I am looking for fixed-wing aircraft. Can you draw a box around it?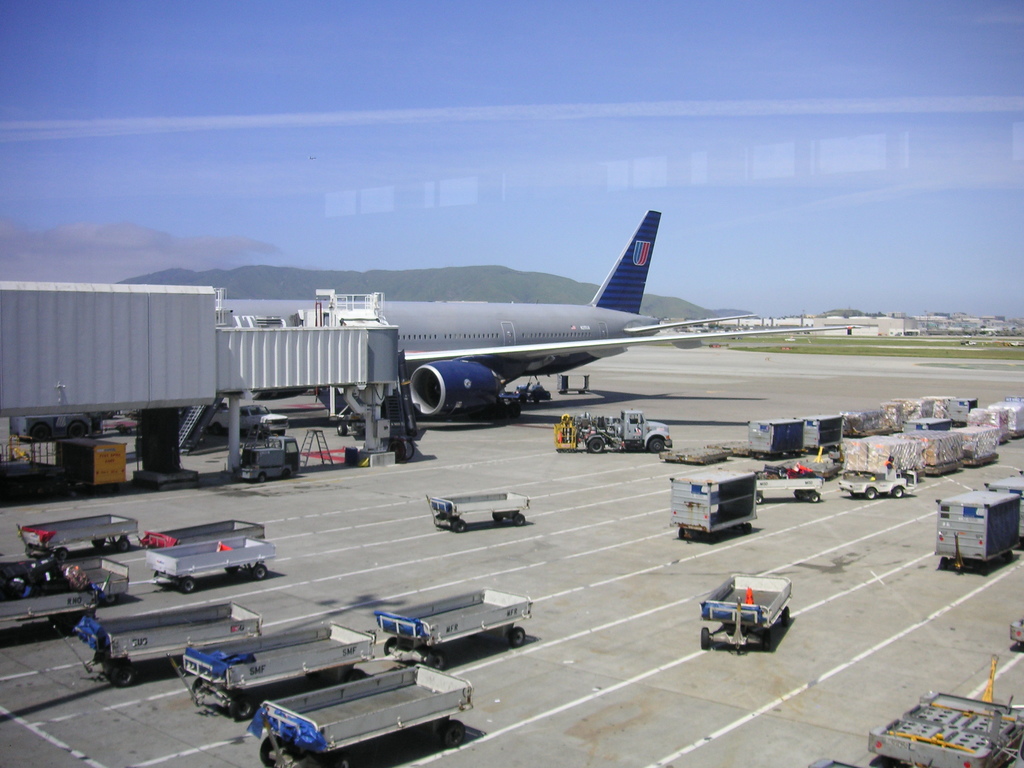
Sure, the bounding box is [left=211, top=211, right=865, bottom=418].
